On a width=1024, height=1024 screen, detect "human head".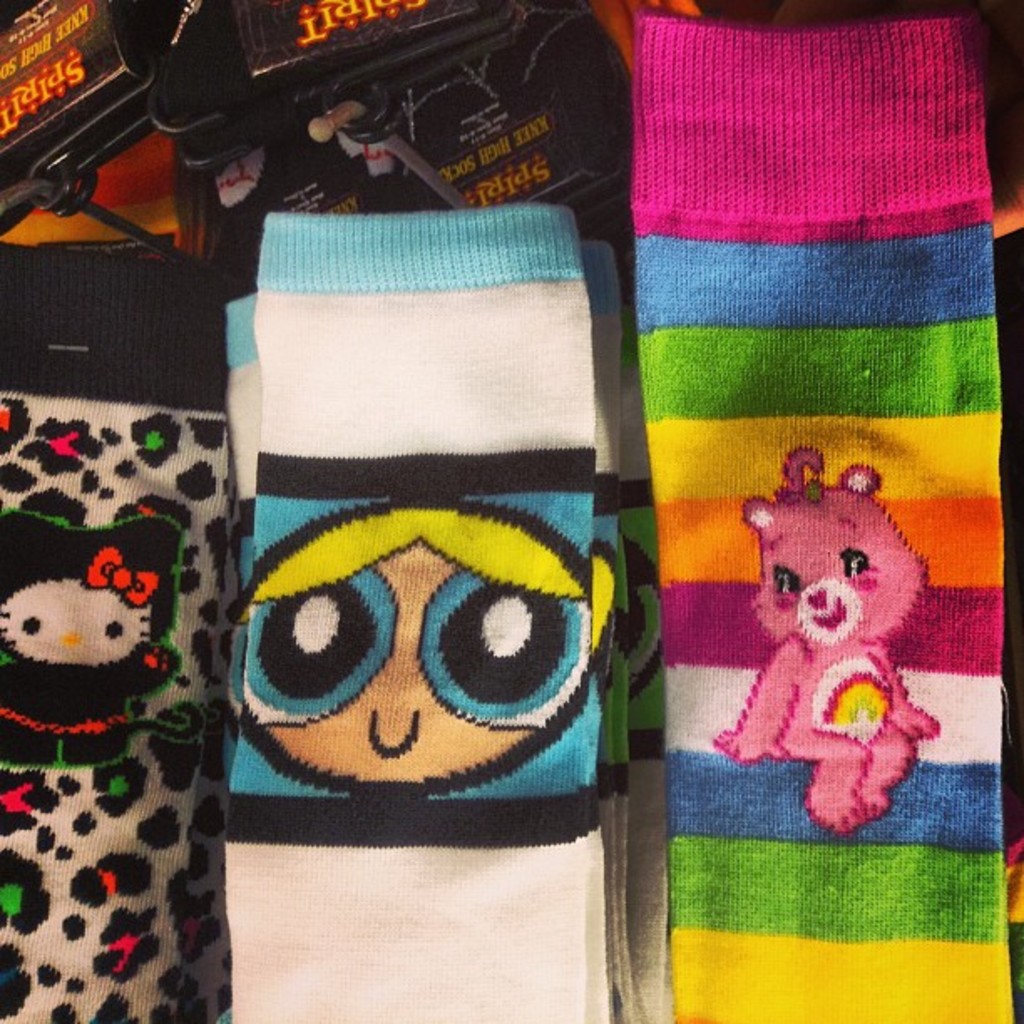
x1=243, y1=505, x2=616, y2=790.
